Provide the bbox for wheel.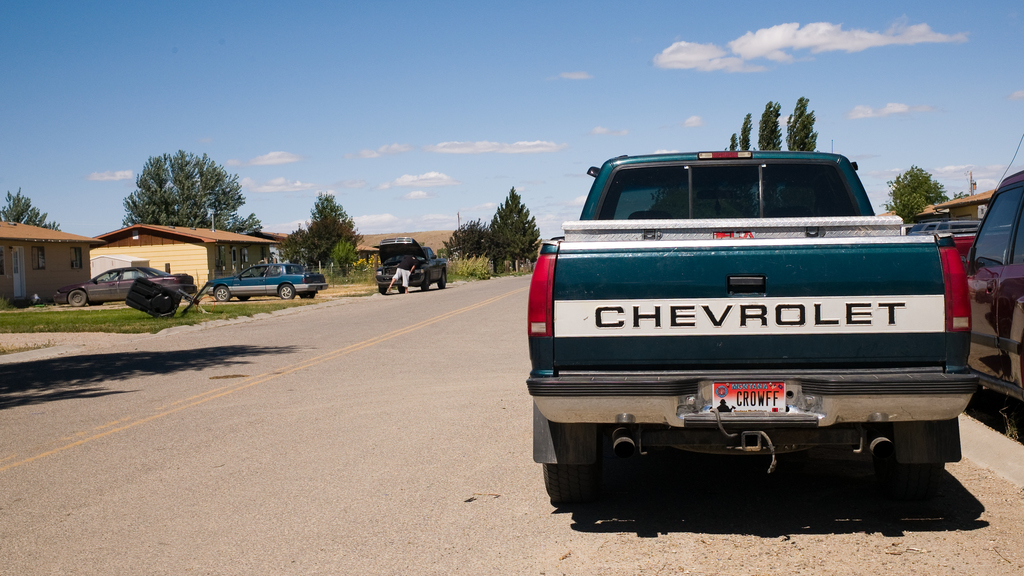
detection(538, 460, 605, 509).
